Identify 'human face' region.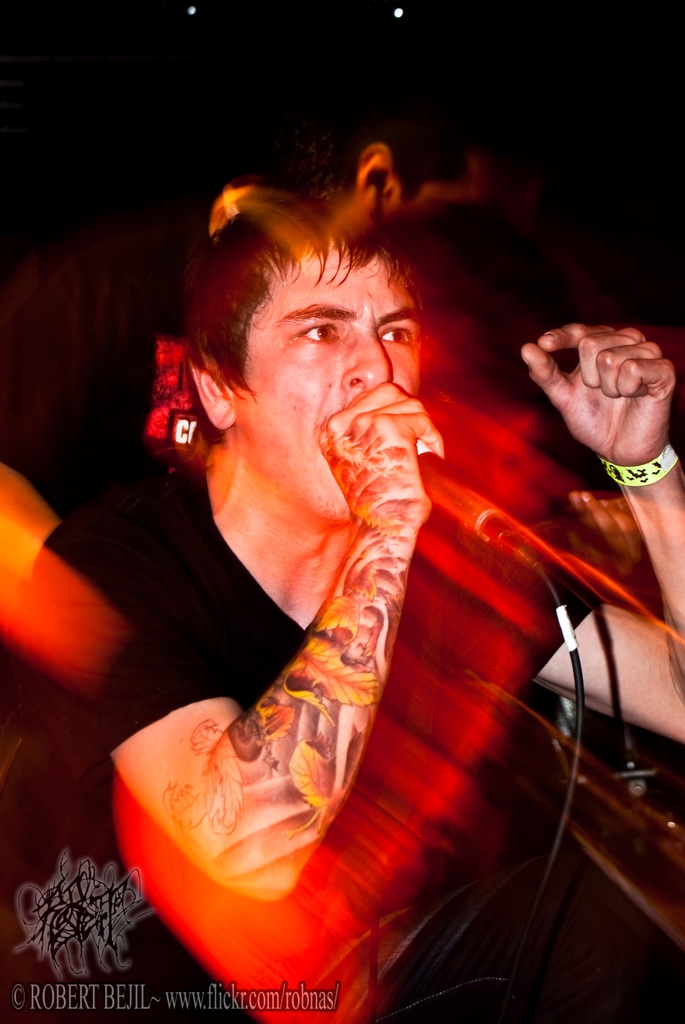
Region: 381,169,486,228.
